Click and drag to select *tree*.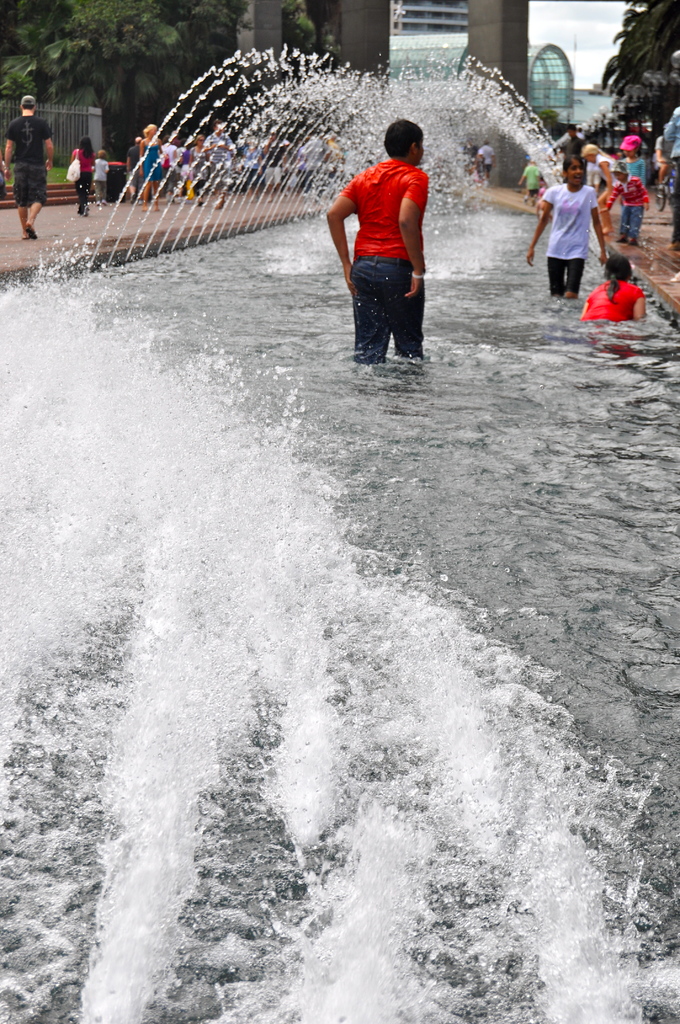
Selection: locate(576, 0, 679, 137).
